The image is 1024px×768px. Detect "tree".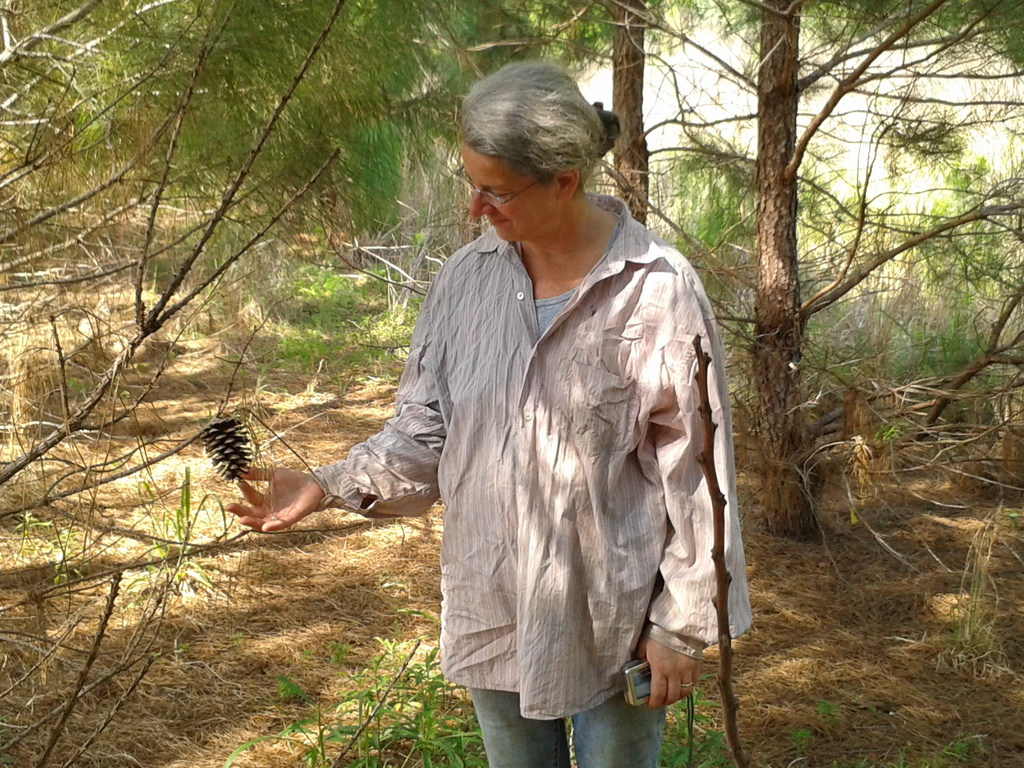
Detection: 416,0,1021,546.
